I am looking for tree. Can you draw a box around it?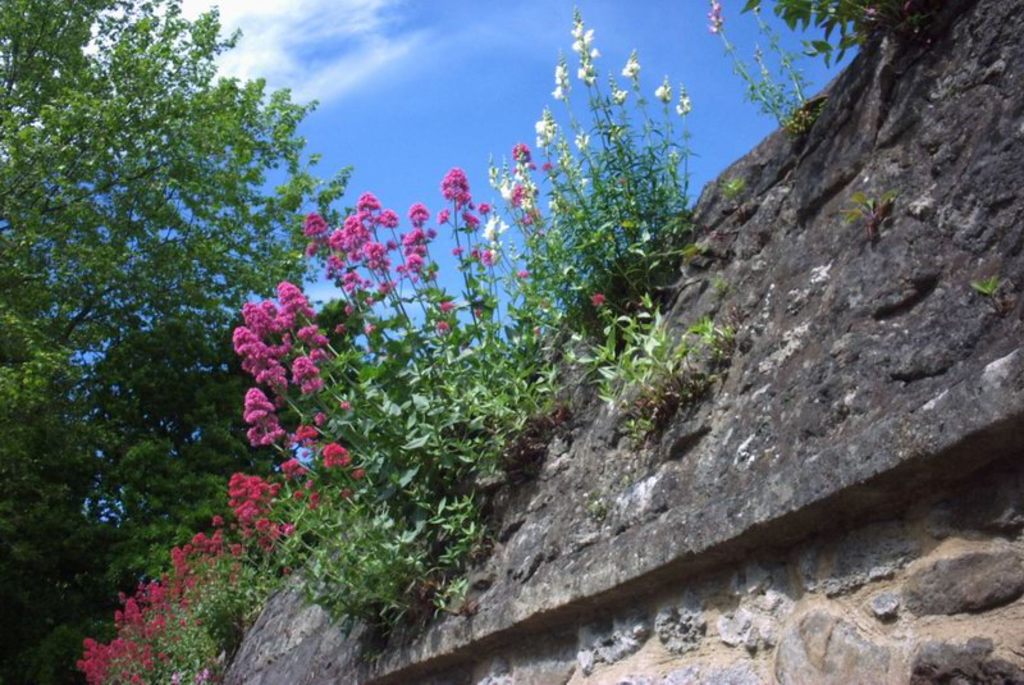
Sure, the bounding box is (17,28,317,593).
